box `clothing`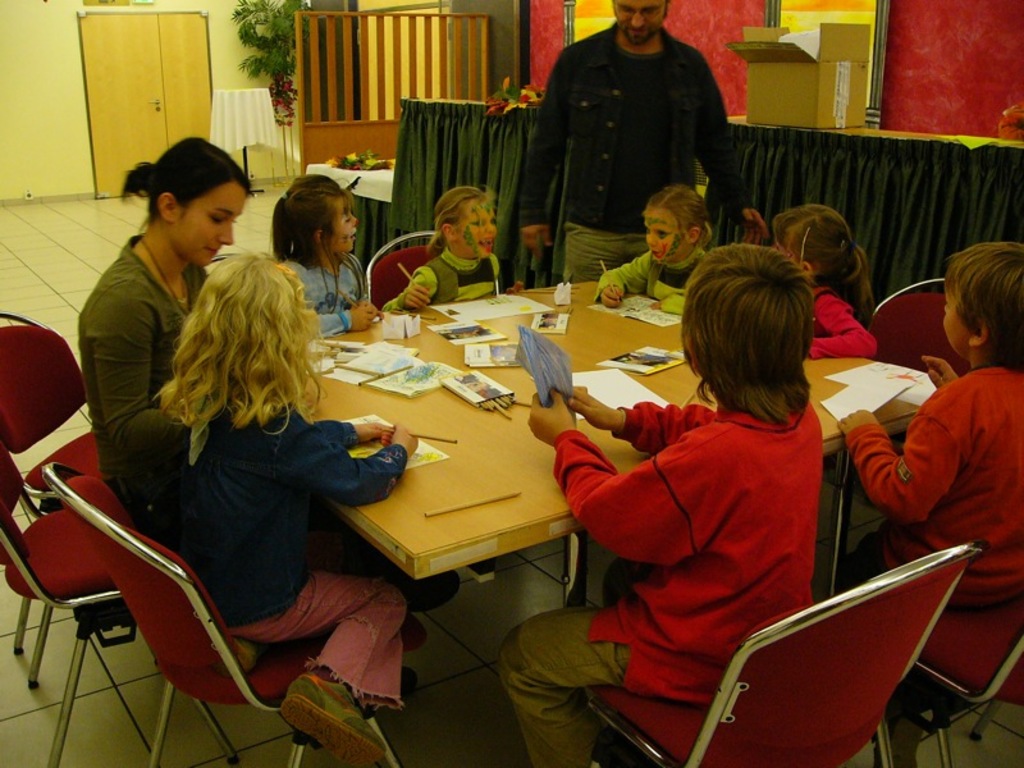
166 387 419 698
